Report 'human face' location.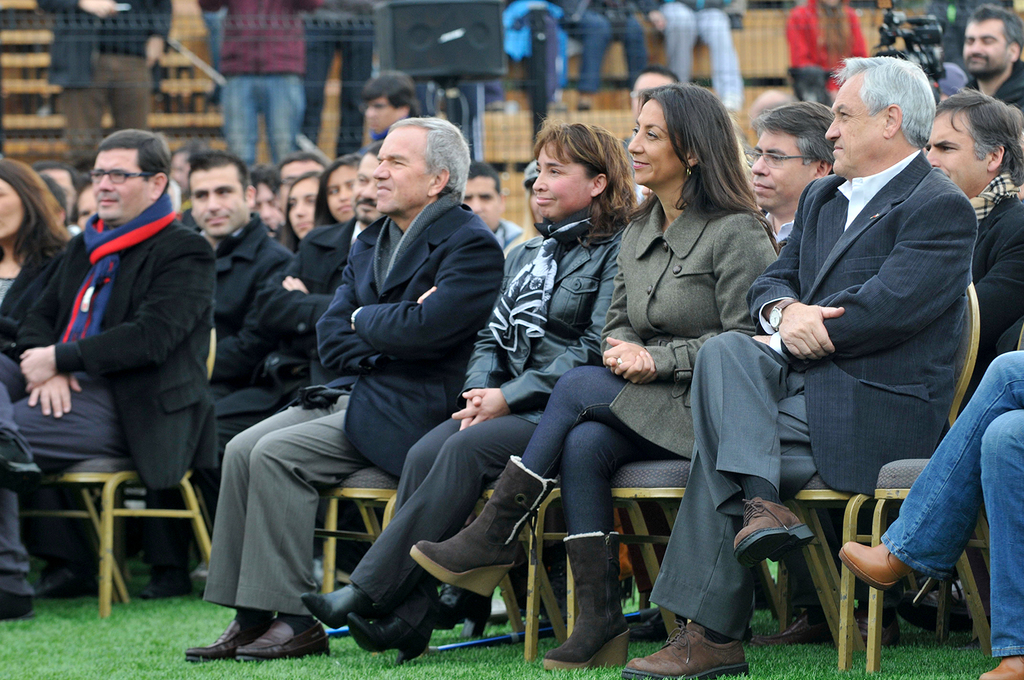
Report: pyautogui.locateOnScreen(929, 114, 991, 197).
